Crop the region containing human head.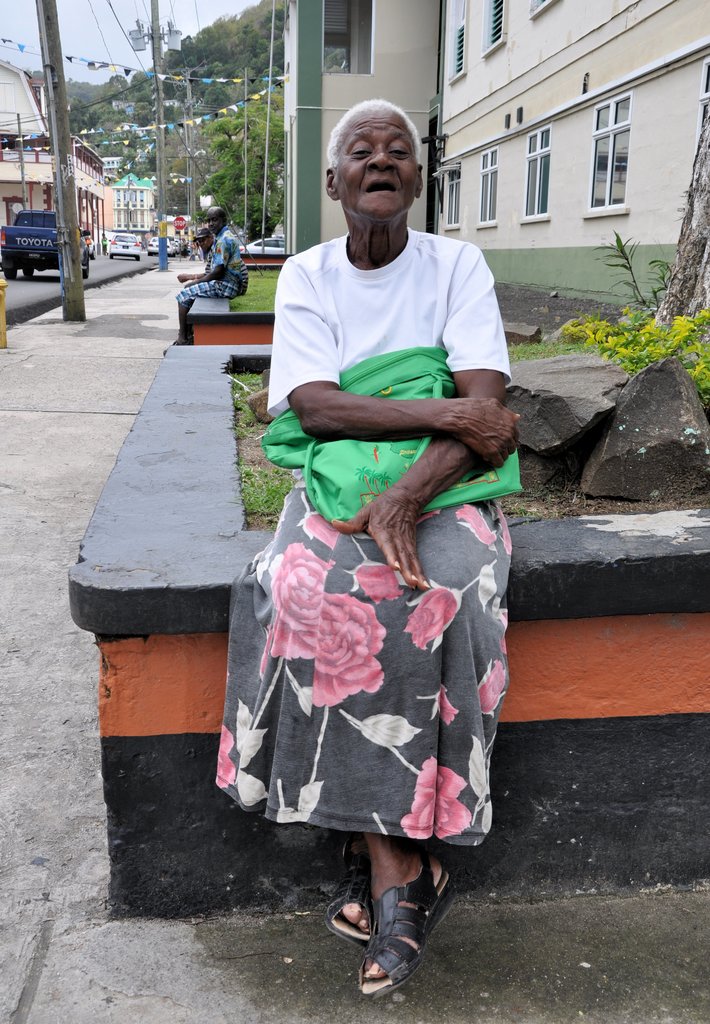
Crop region: [left=327, top=97, right=421, bottom=223].
